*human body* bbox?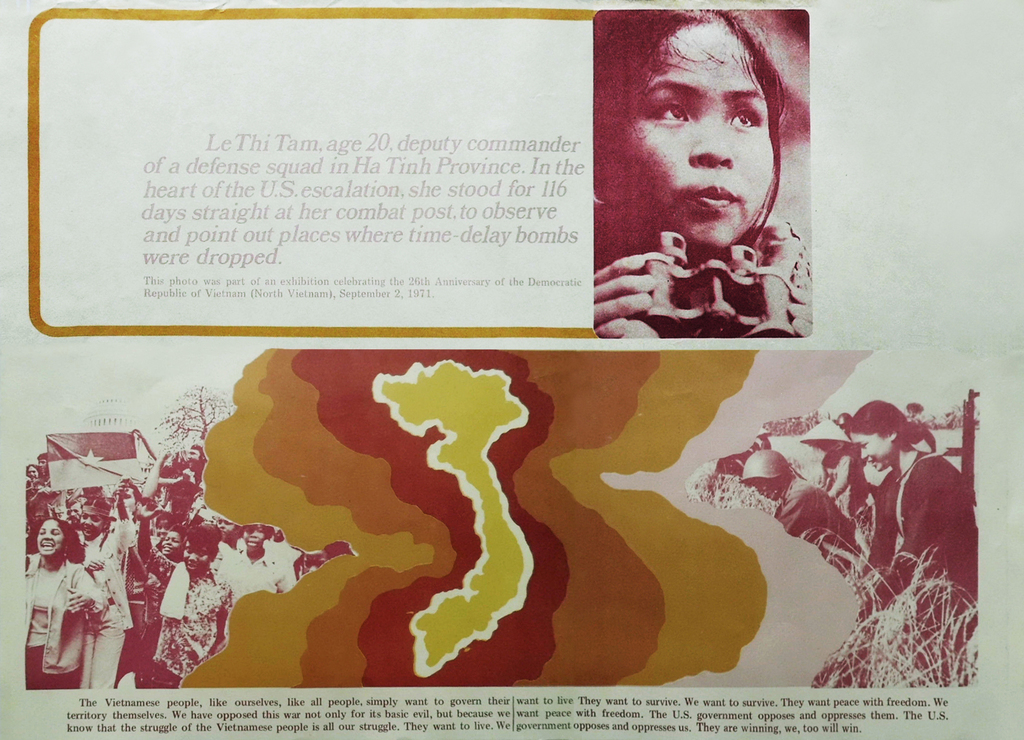
Rect(860, 449, 979, 689)
